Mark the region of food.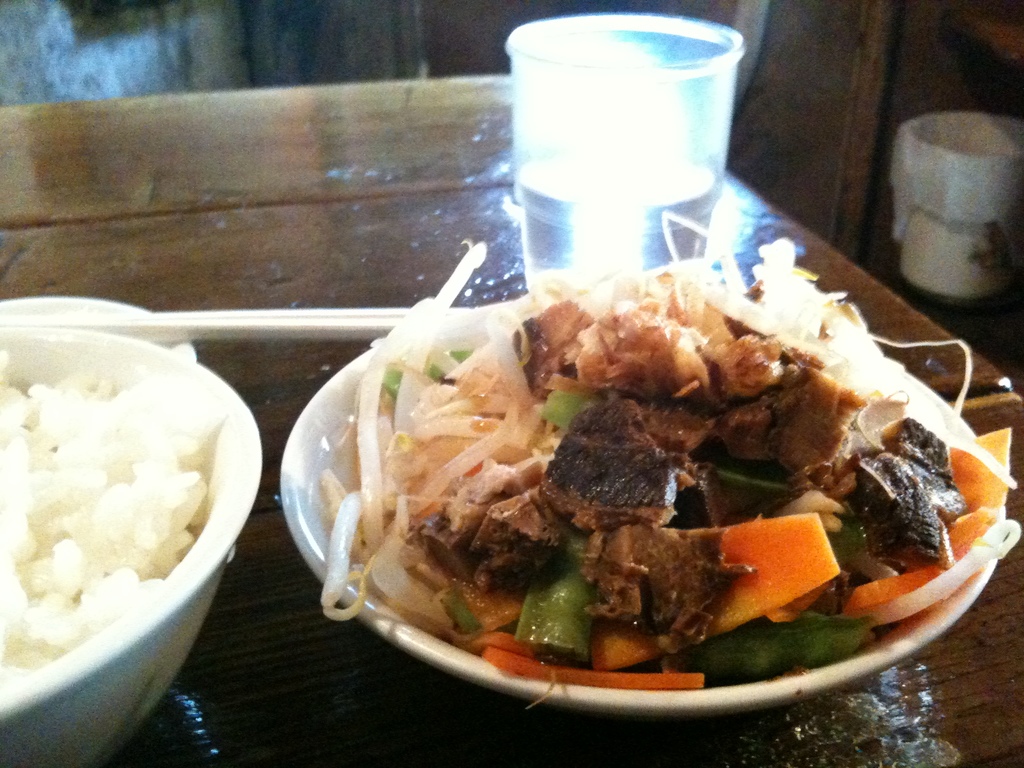
Region: bbox=(294, 252, 1015, 691).
